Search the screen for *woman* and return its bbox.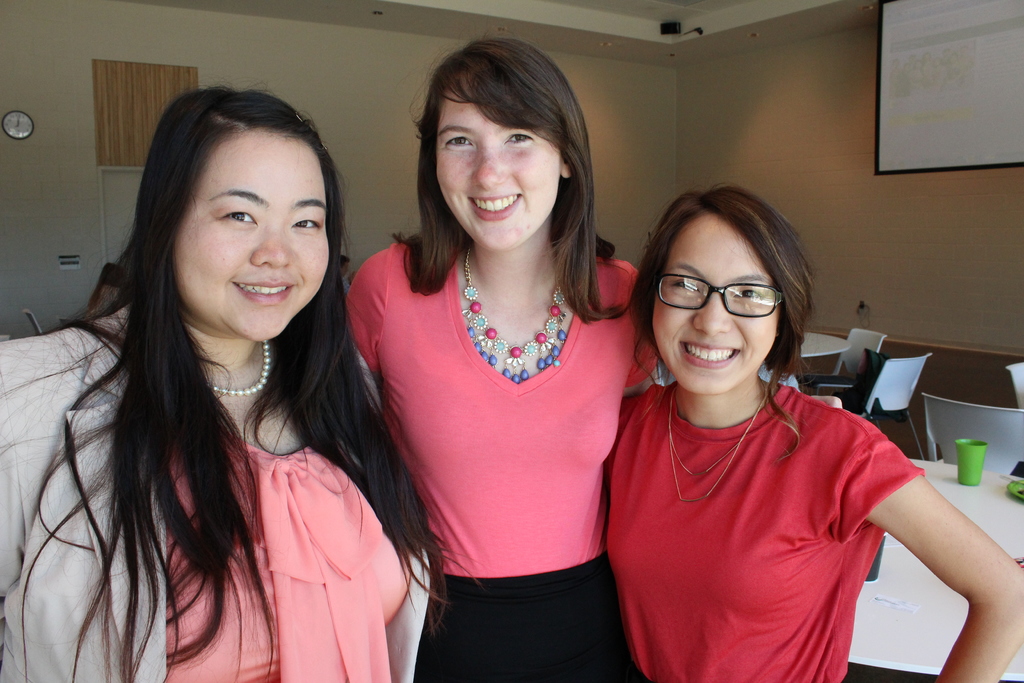
Found: bbox=[604, 176, 1007, 682].
